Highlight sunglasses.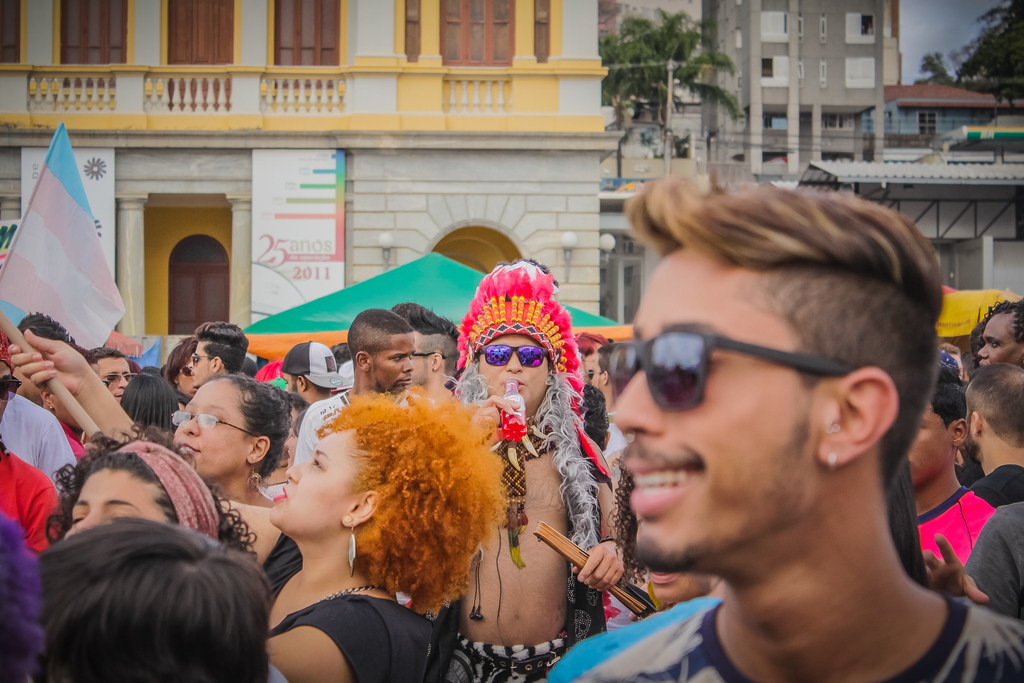
Highlighted region: l=102, t=372, r=138, b=383.
